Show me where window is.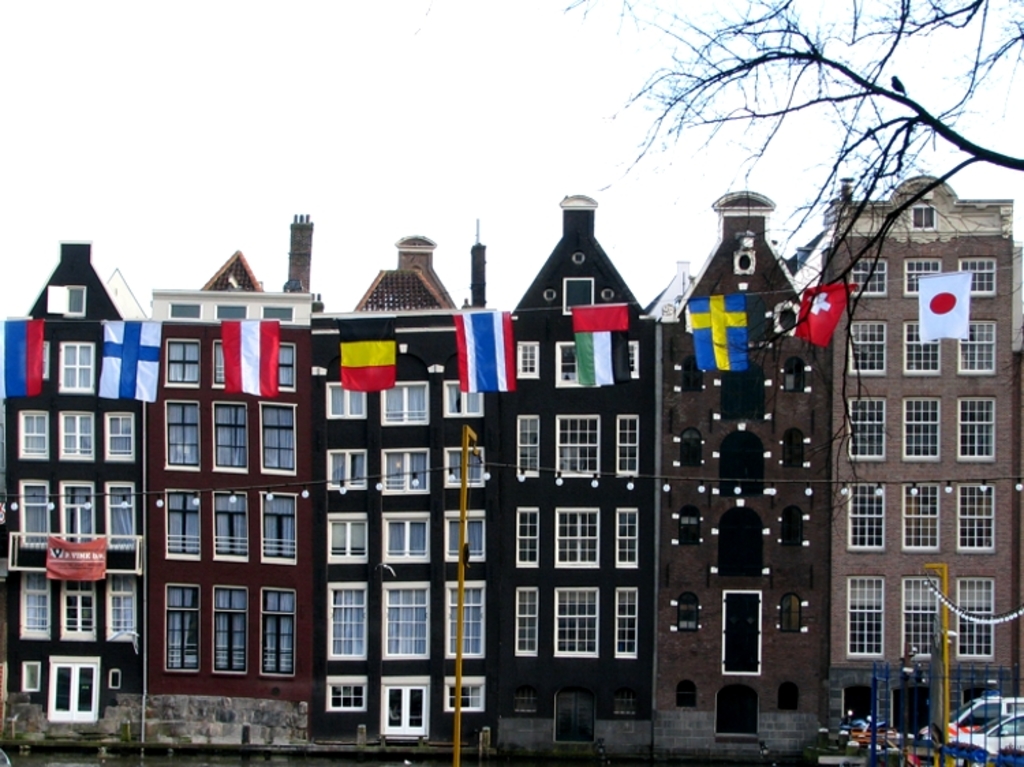
window is at [left=904, top=321, right=941, bottom=373].
